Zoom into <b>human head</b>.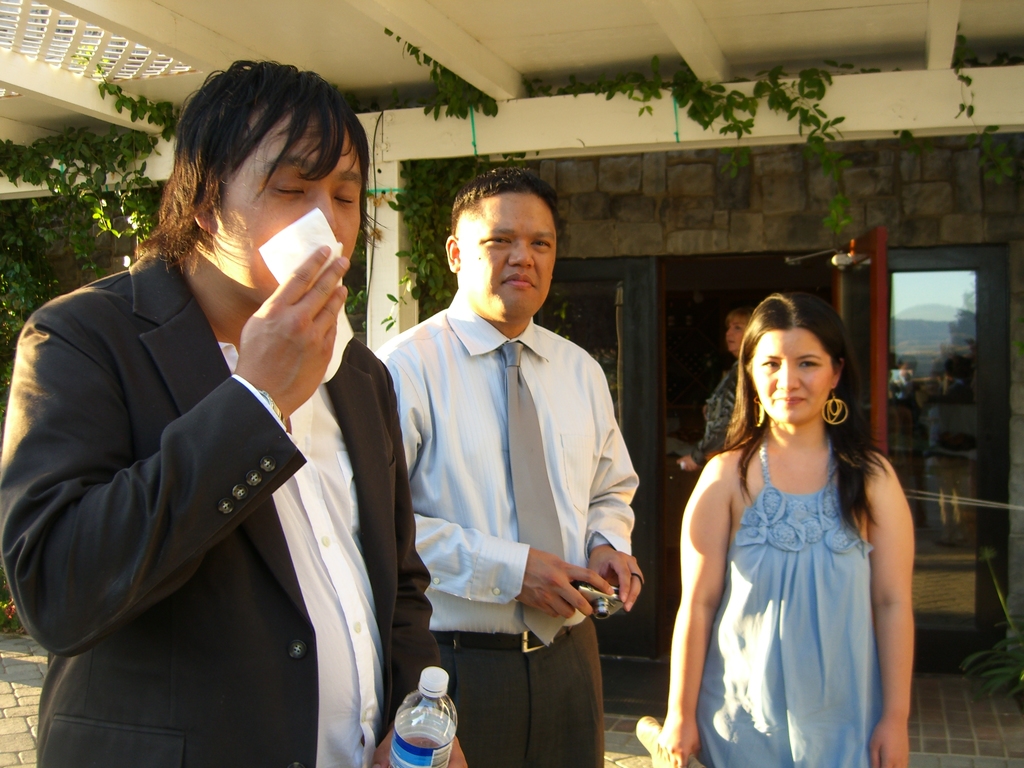
Zoom target: [150,62,372,320].
